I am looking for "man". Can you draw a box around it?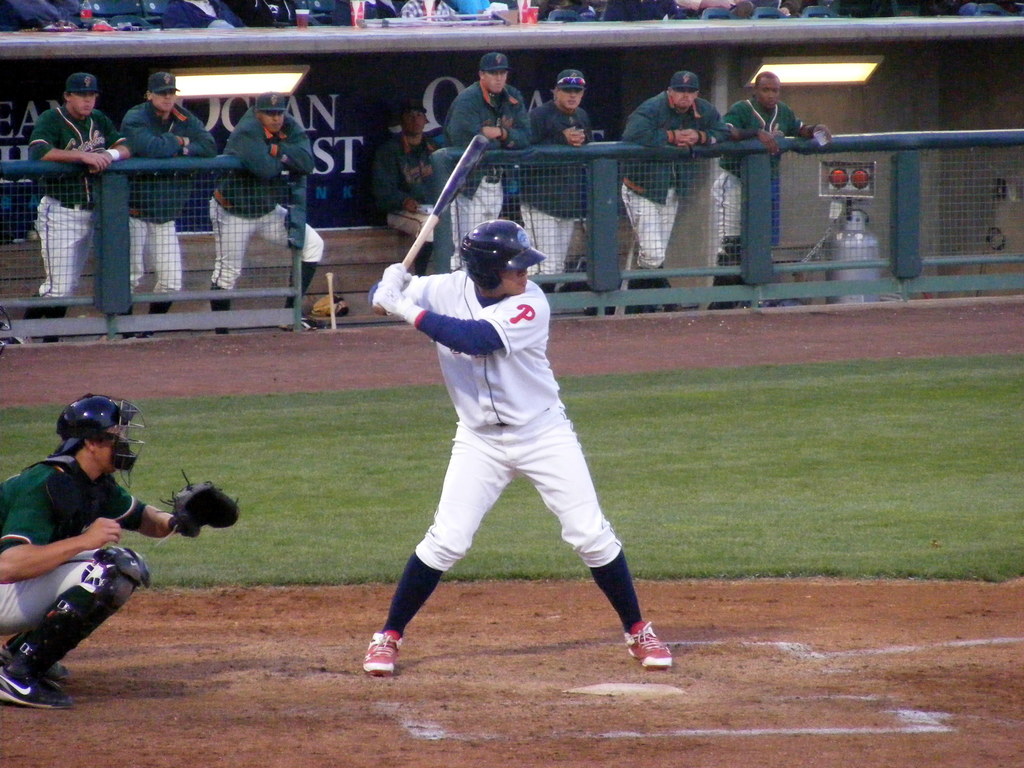
Sure, the bounding box is box(445, 51, 529, 266).
